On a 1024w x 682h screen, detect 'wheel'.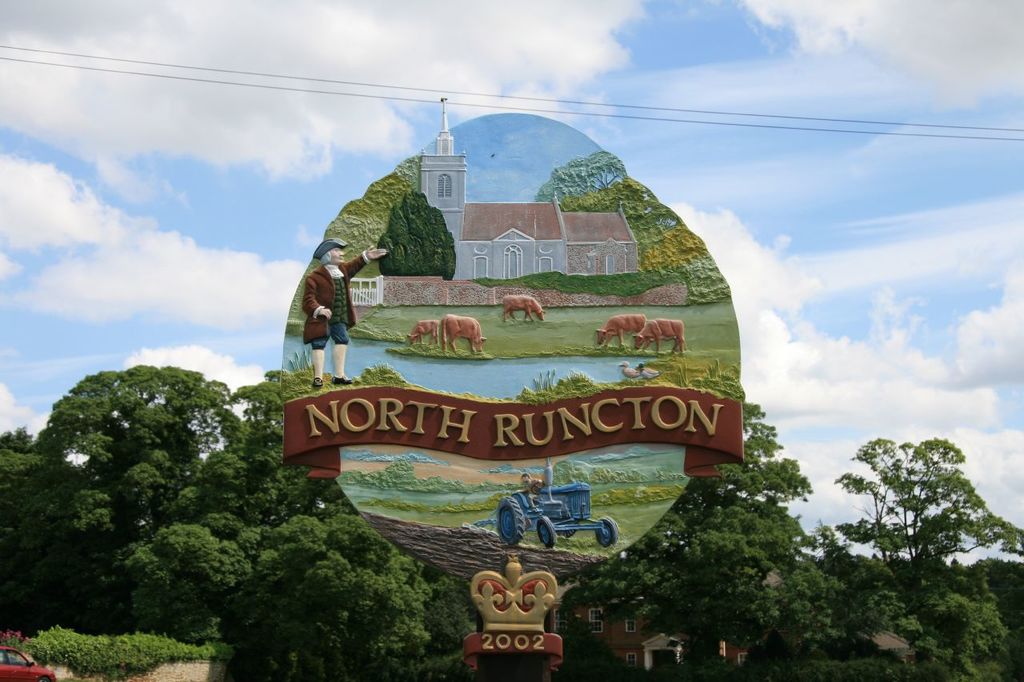
{"x1": 37, "y1": 675, "x2": 49, "y2": 681}.
